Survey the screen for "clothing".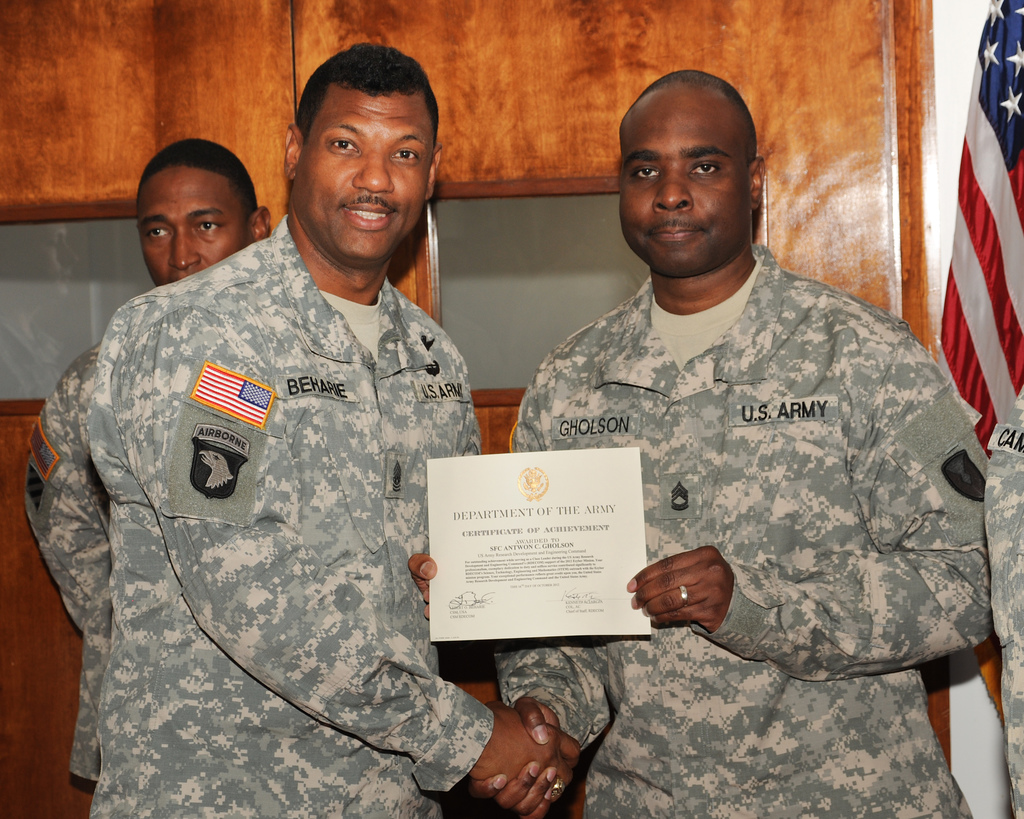
Survey found: {"x1": 24, "y1": 195, "x2": 499, "y2": 792}.
